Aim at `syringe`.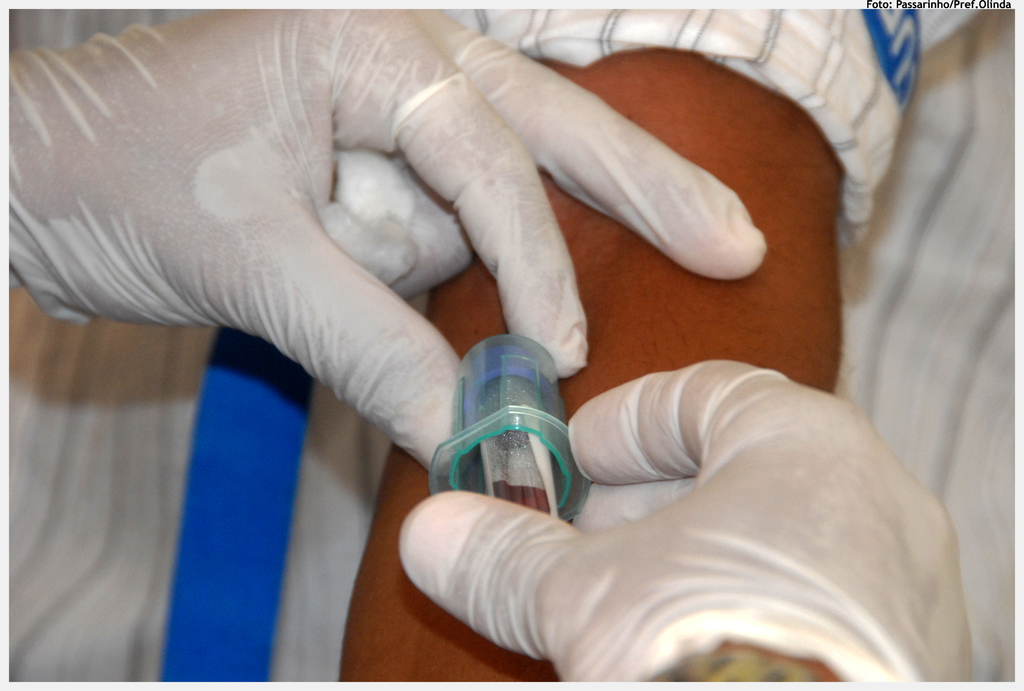
Aimed at detection(472, 374, 557, 525).
